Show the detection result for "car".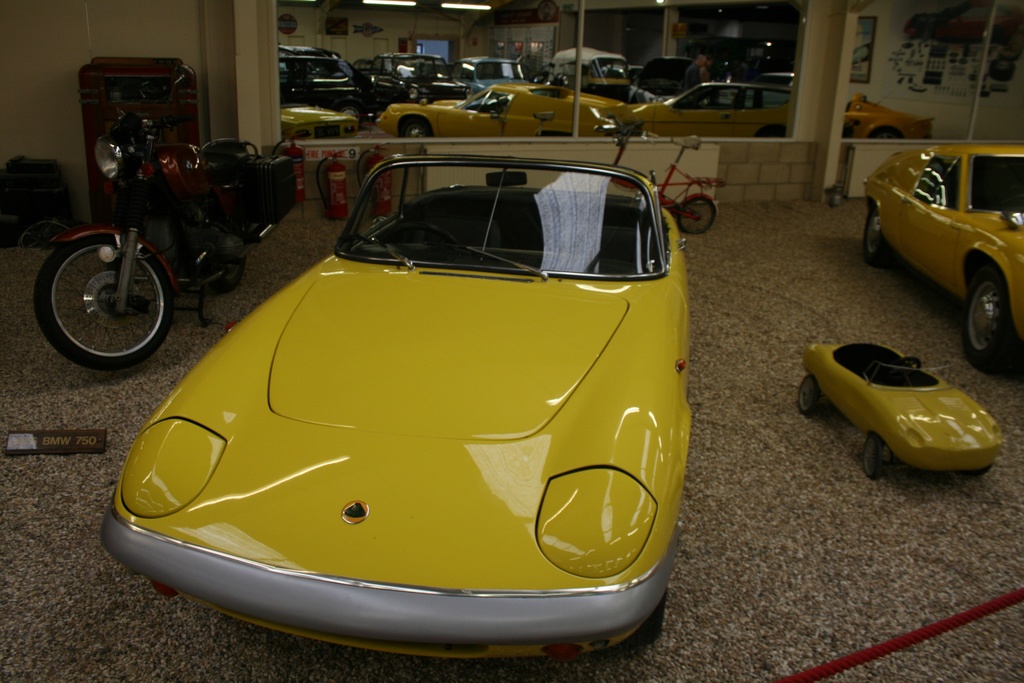
858, 136, 1023, 375.
